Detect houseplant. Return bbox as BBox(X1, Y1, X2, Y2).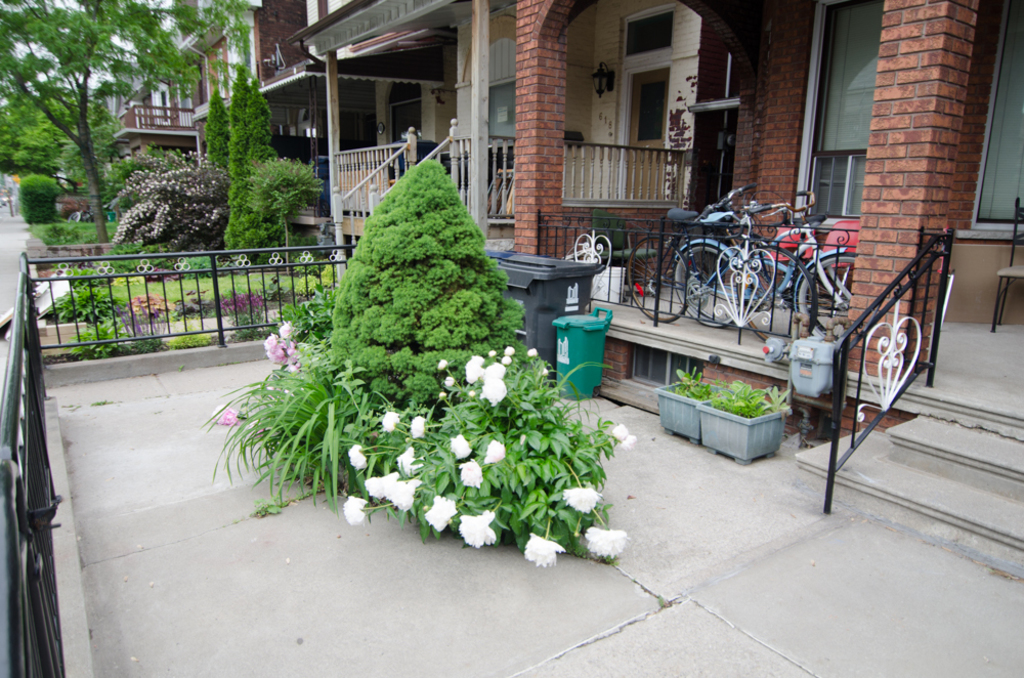
BBox(654, 363, 727, 447).
